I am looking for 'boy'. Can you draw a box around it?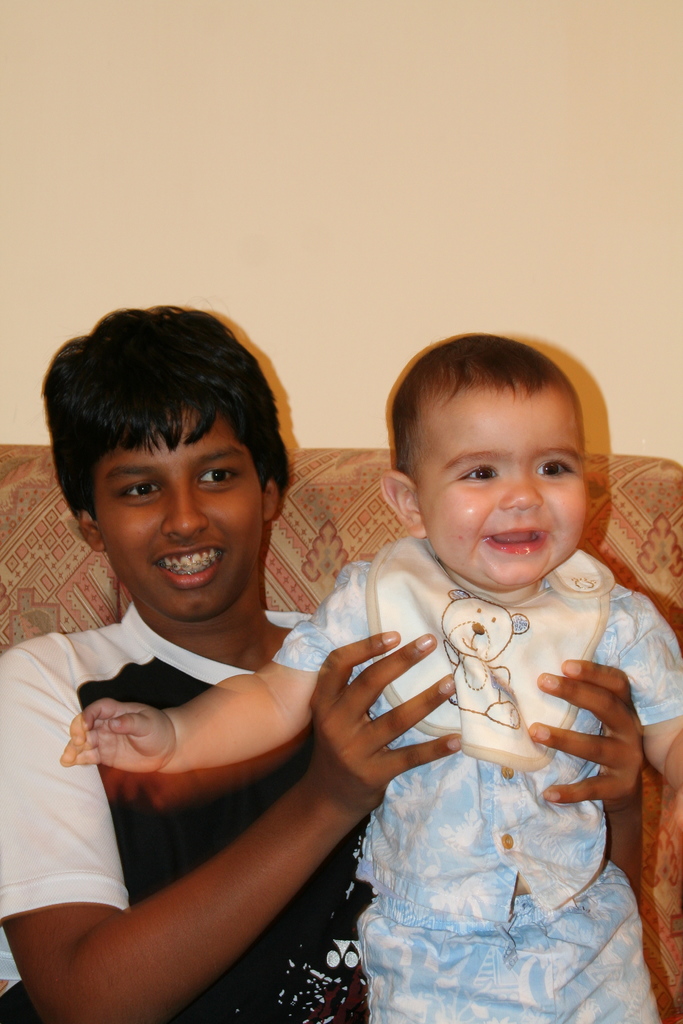
Sure, the bounding box is x1=1, y1=307, x2=642, y2=1023.
